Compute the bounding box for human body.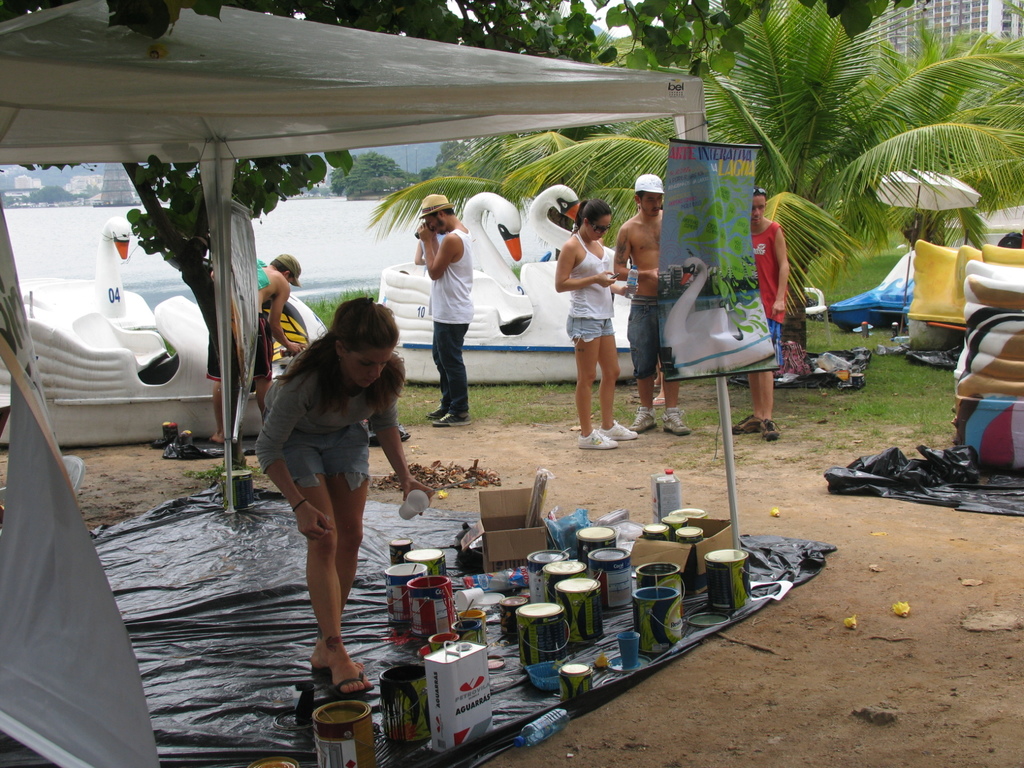
[552, 207, 625, 444].
